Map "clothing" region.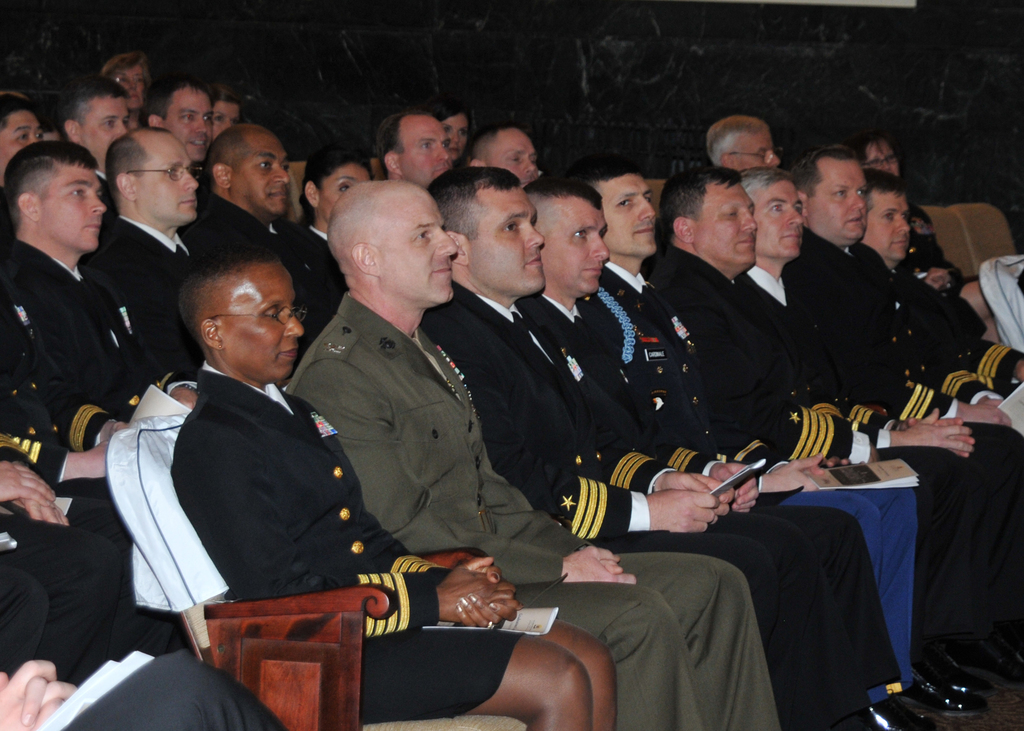
Mapped to x1=275, y1=287, x2=783, y2=730.
